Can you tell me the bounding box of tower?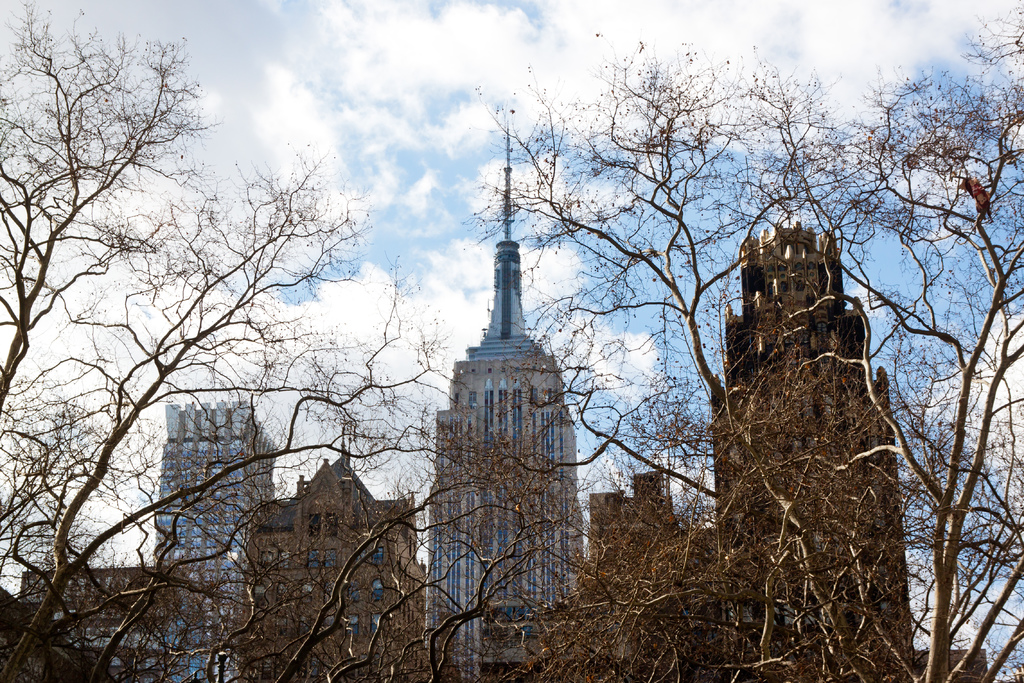
locate(710, 218, 921, 682).
